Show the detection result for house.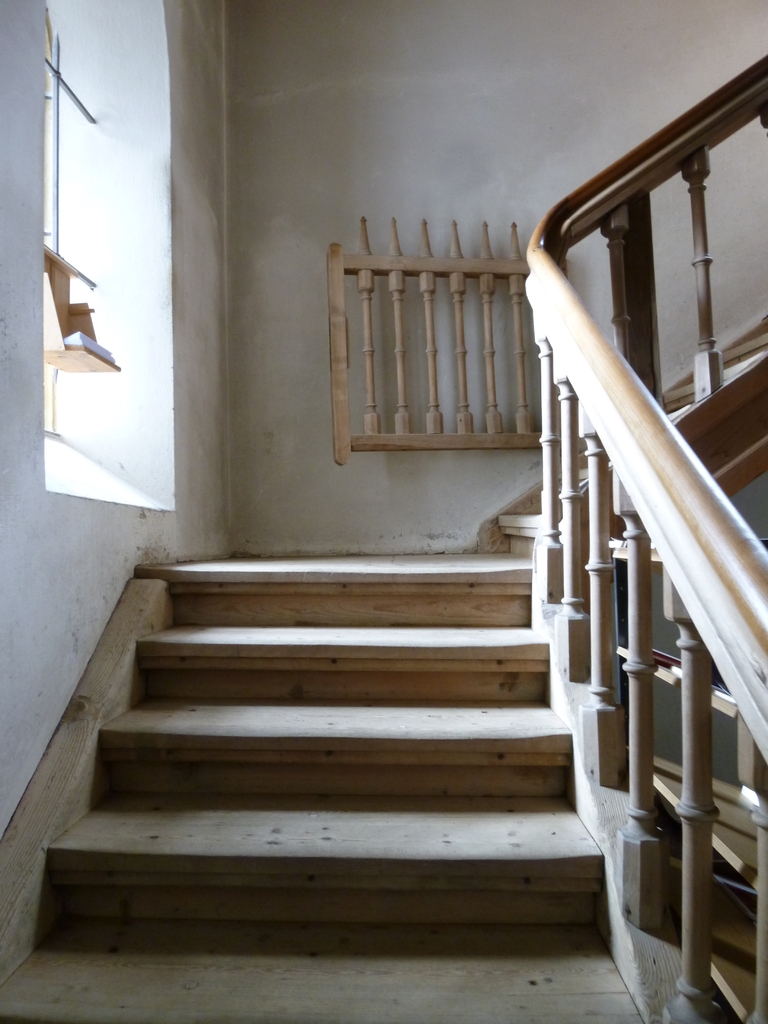
[x1=0, y1=0, x2=767, y2=1023].
